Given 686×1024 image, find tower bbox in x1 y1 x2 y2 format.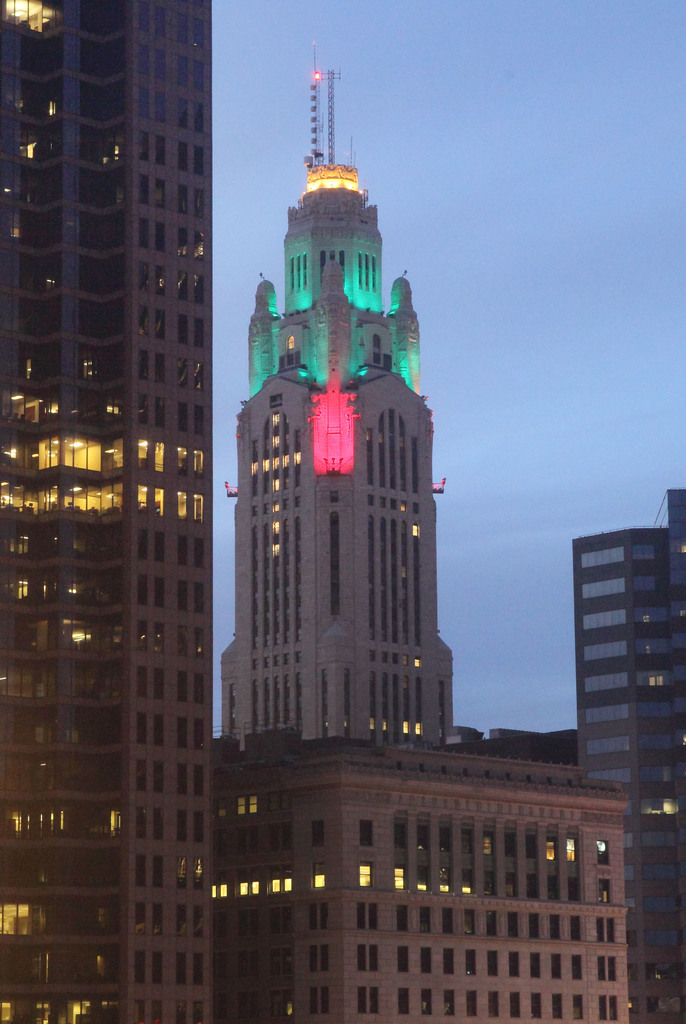
1 0 211 1023.
